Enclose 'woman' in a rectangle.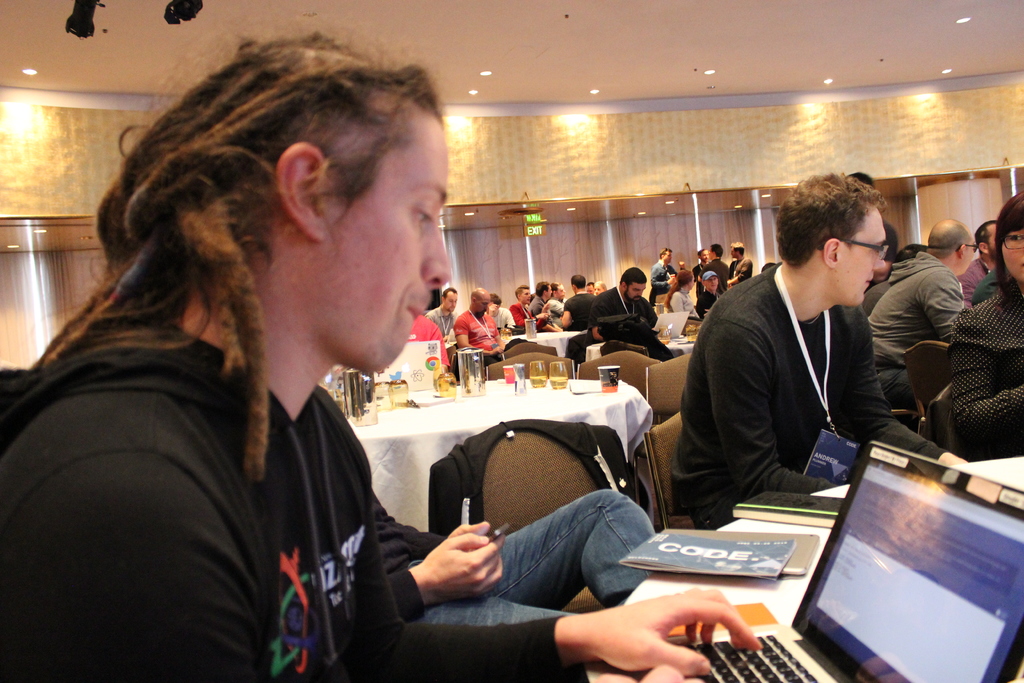
bbox(946, 183, 1023, 465).
